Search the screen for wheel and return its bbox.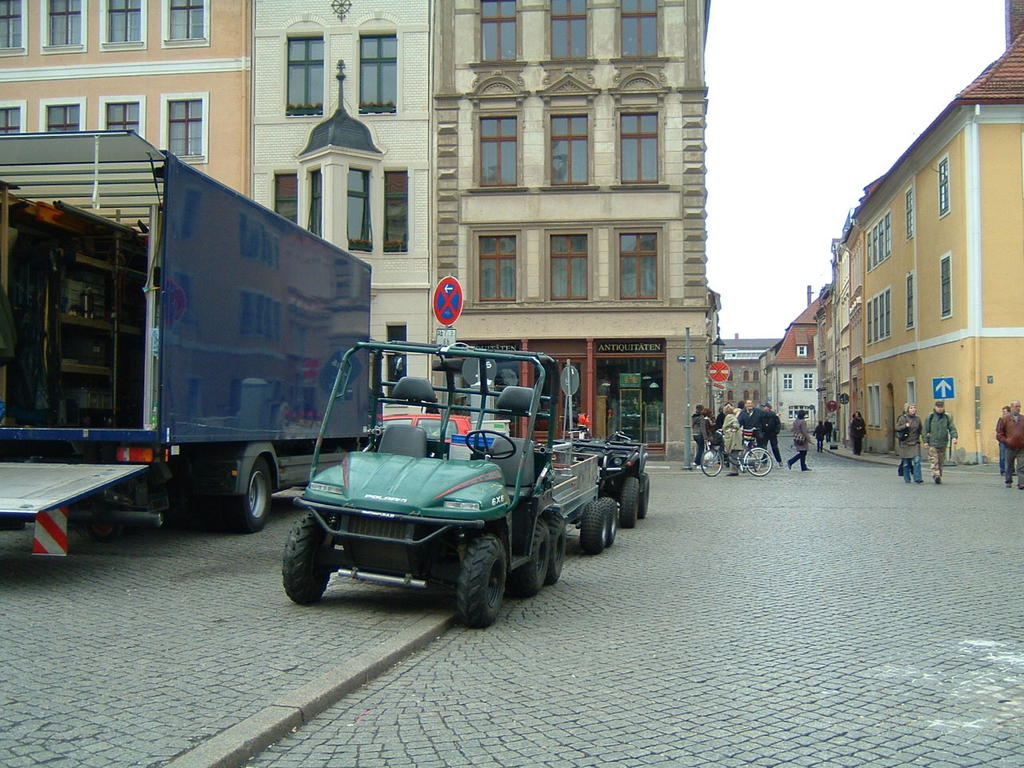
Found: 621, 478, 641, 530.
